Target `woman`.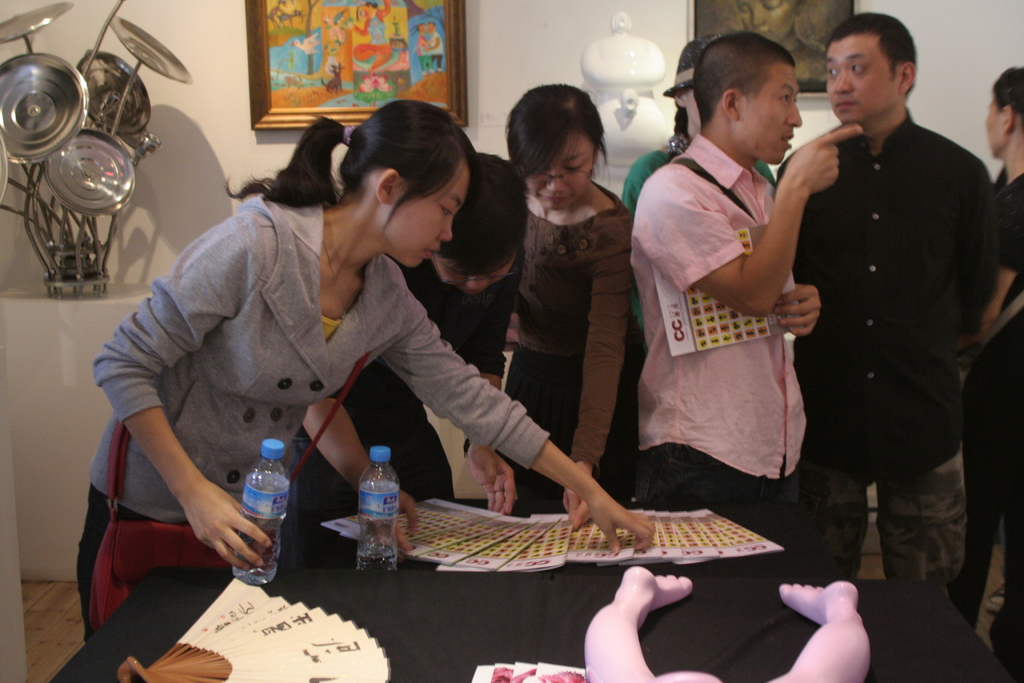
Target region: [x1=74, y1=101, x2=656, y2=636].
